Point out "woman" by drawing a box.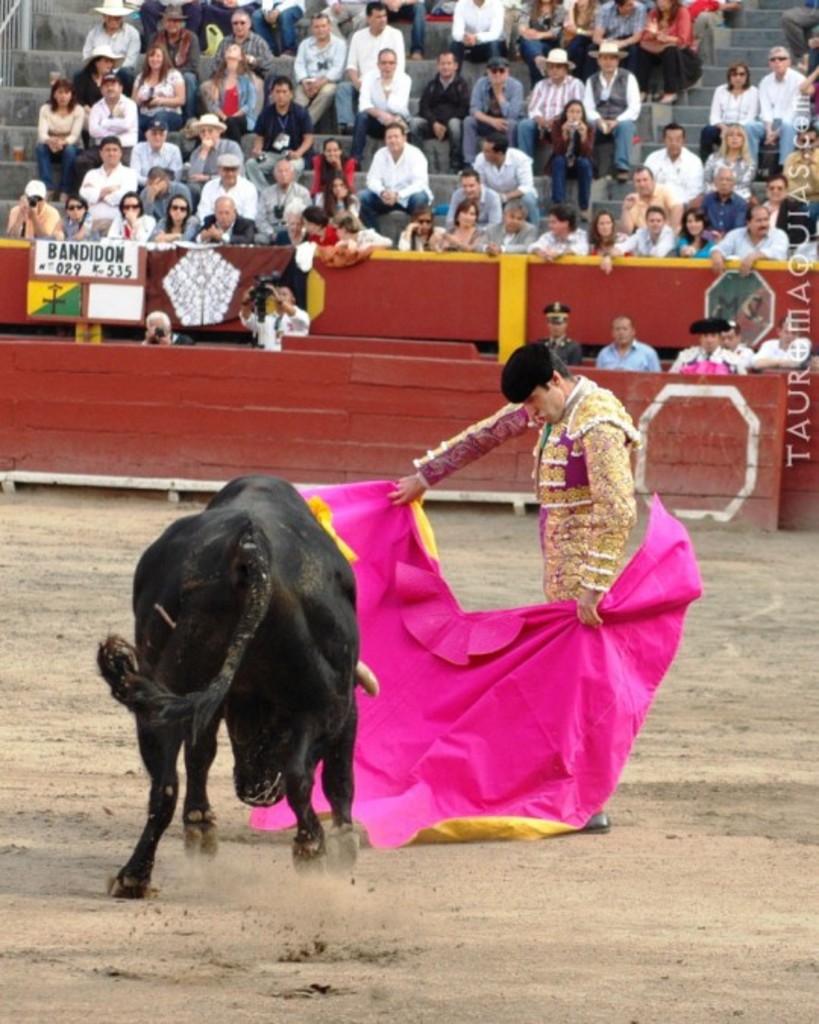
[435, 203, 487, 252].
